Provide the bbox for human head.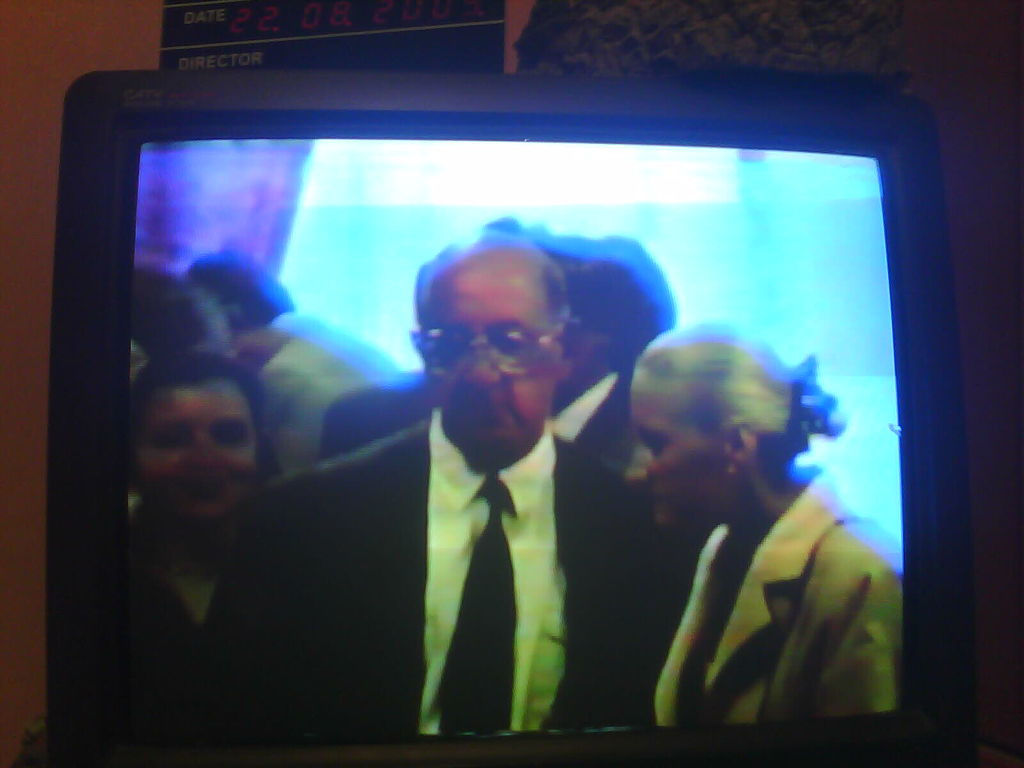
left=397, top=221, right=591, bottom=424.
